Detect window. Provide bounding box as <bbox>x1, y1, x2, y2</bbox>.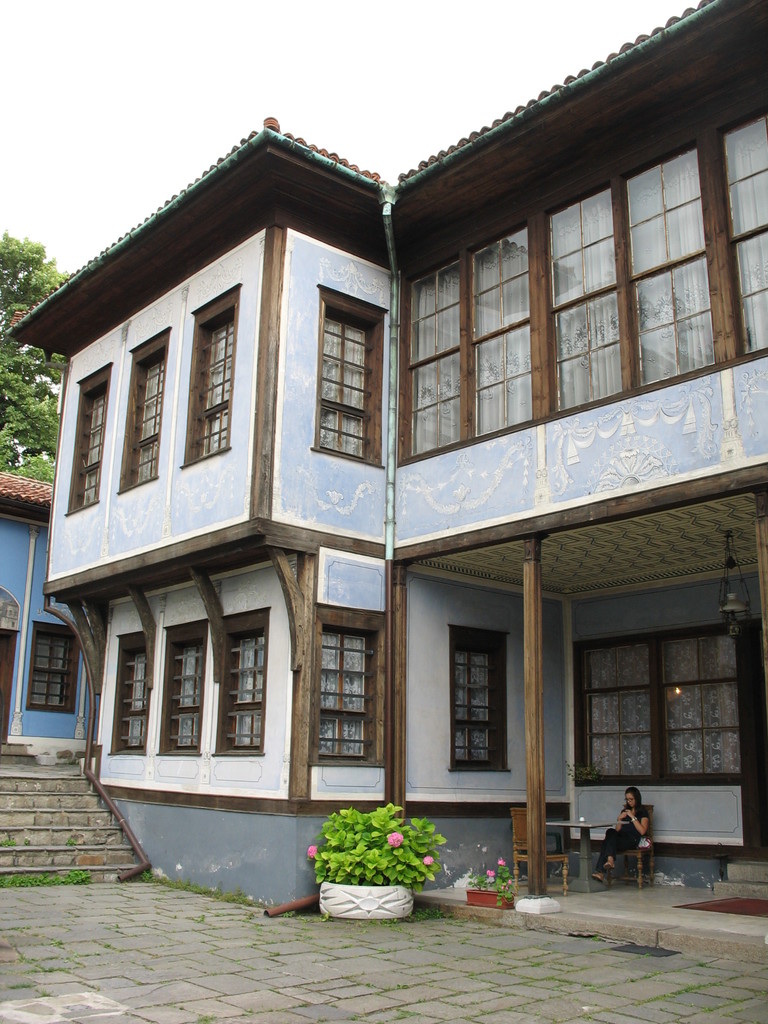
<bbox>26, 620, 79, 710</bbox>.
